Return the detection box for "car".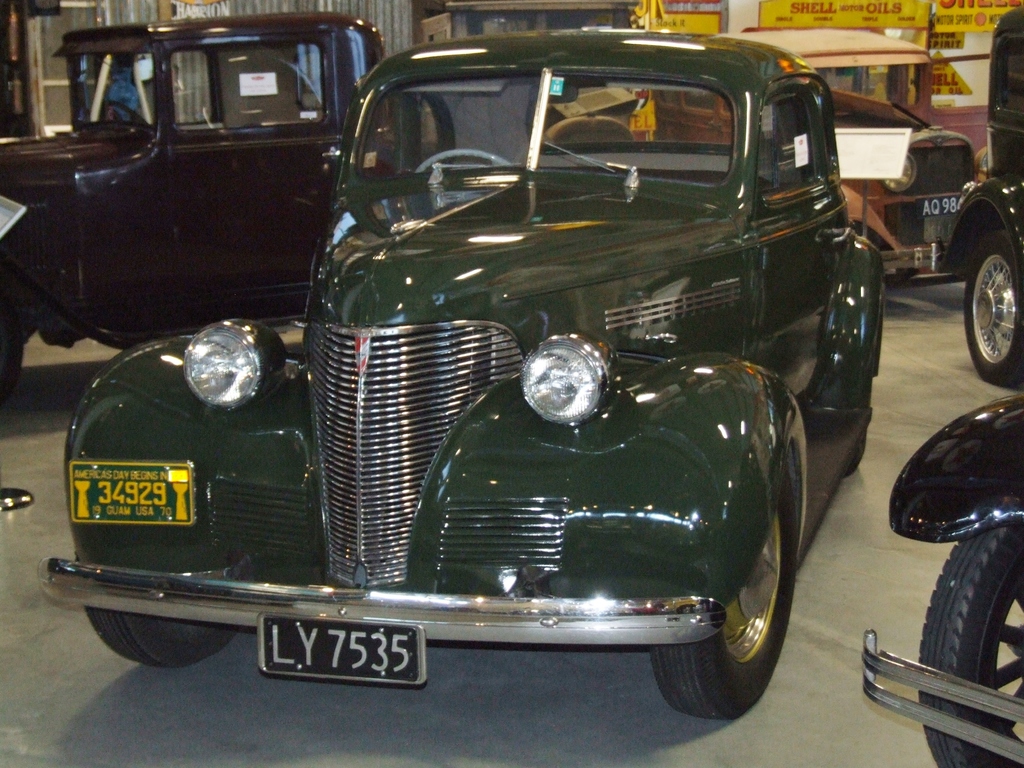
l=860, t=396, r=1023, b=767.
